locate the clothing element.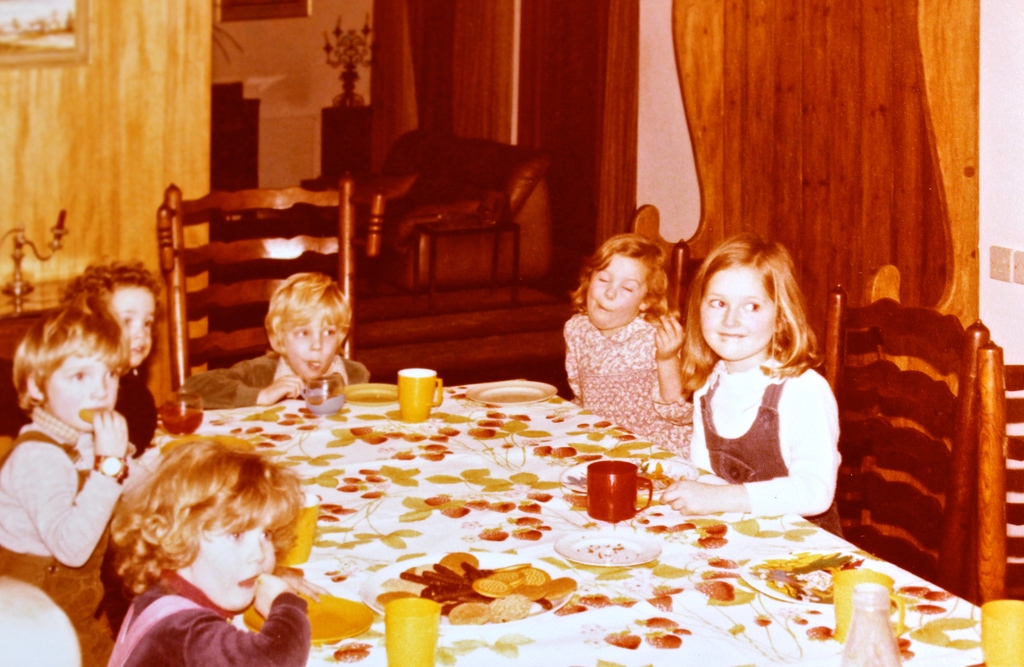
Element bbox: 95/565/319/666.
